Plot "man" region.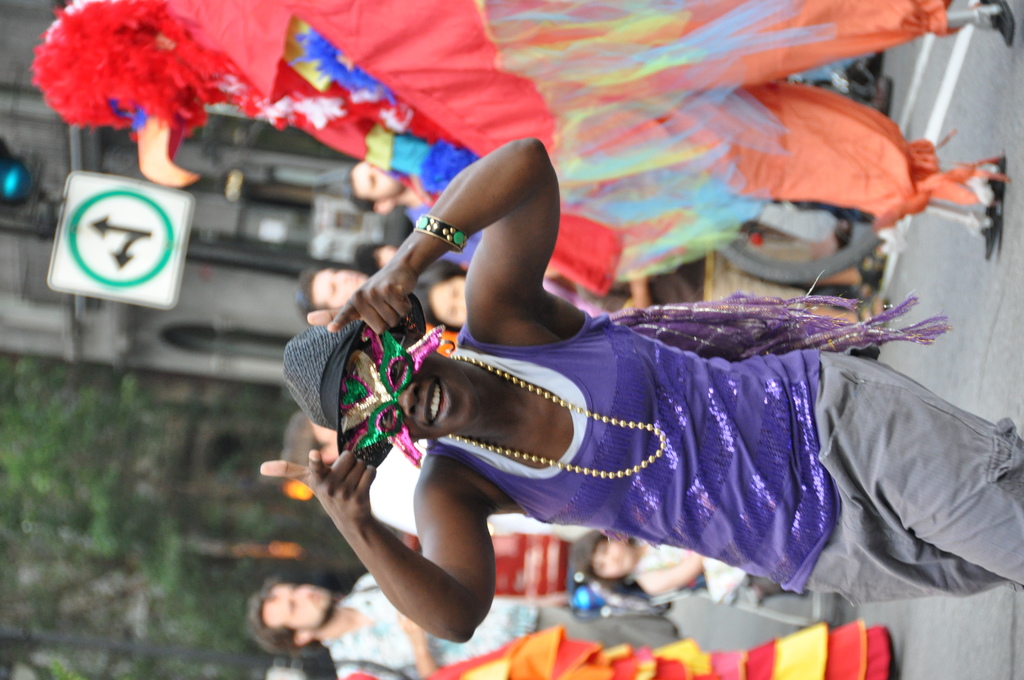
Plotted at bbox=[343, 161, 519, 278].
